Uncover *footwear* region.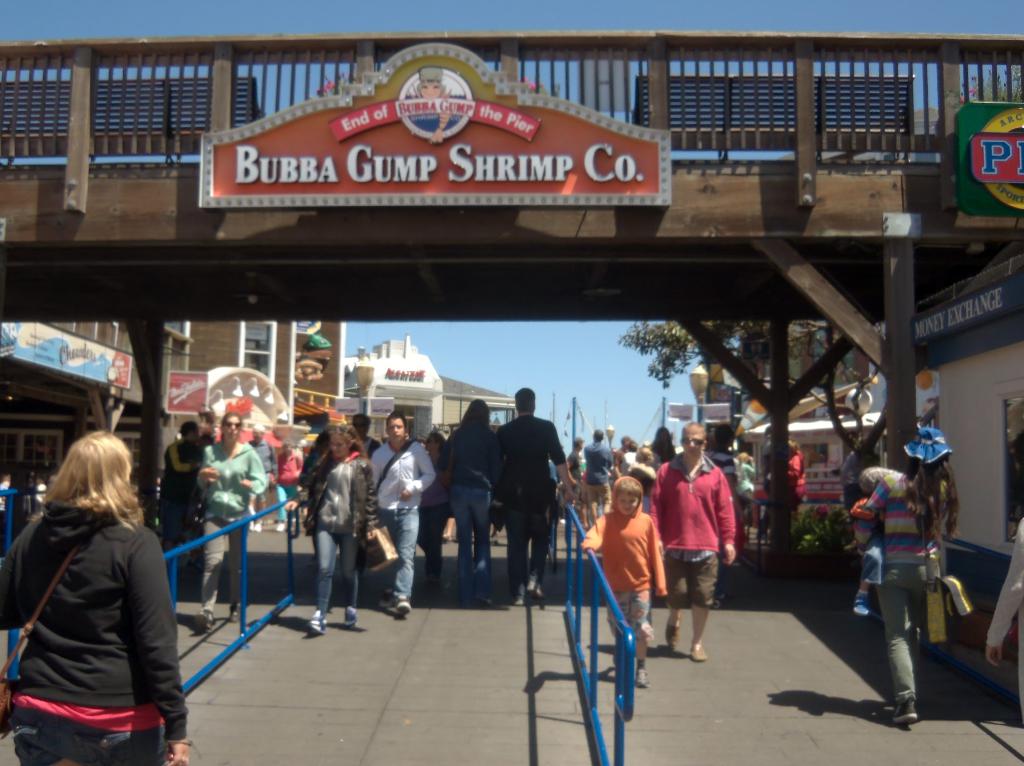
Uncovered: l=887, t=694, r=919, b=722.
